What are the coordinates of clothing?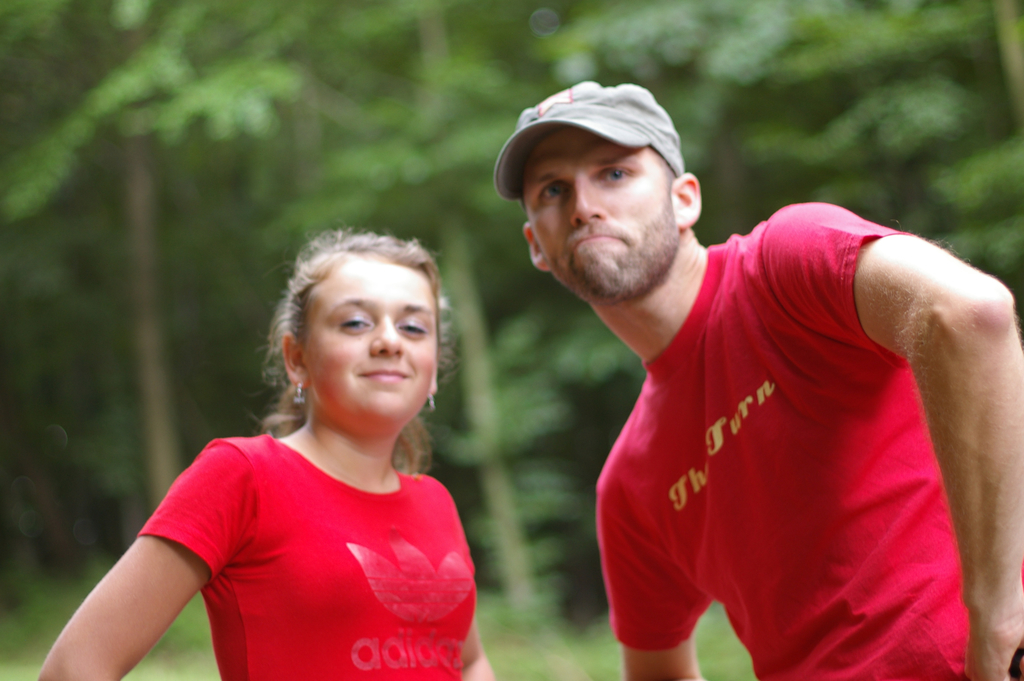
597 223 1000 671.
